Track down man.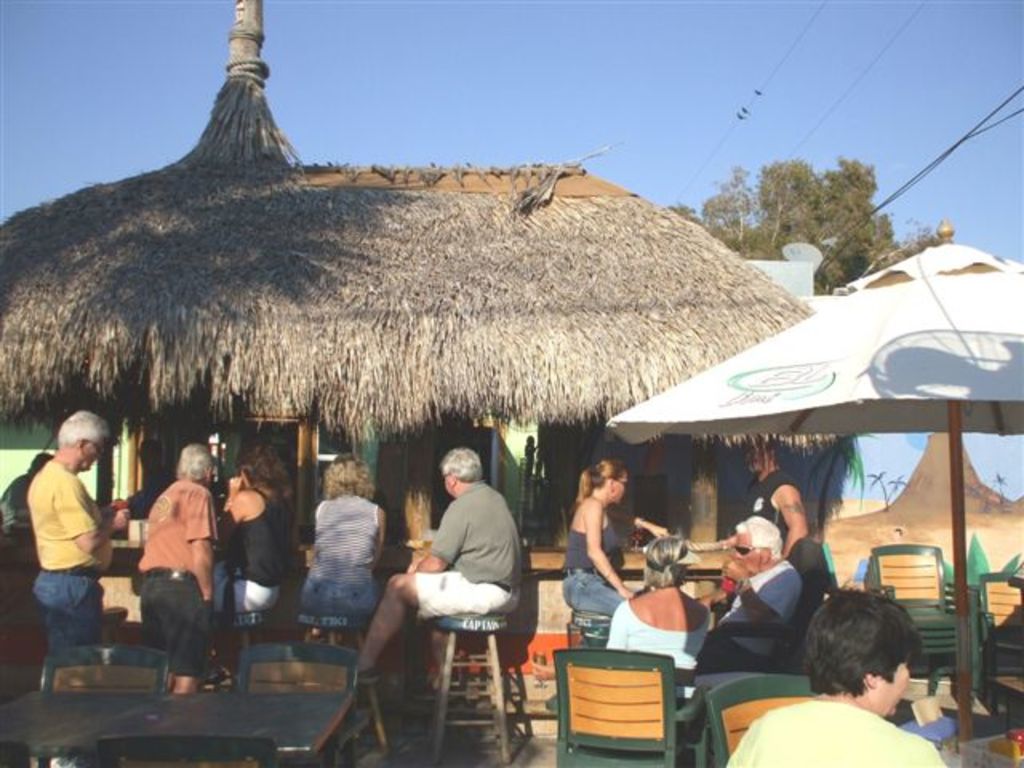
Tracked to {"left": 139, "top": 438, "right": 213, "bottom": 694}.
